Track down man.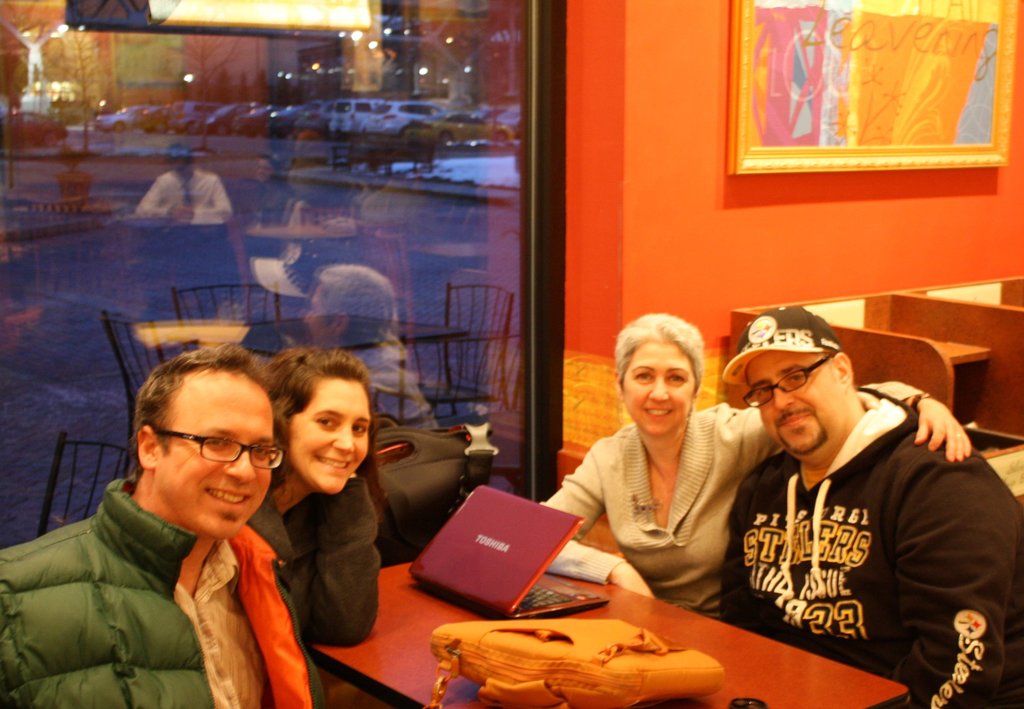
Tracked to rect(694, 300, 1002, 697).
